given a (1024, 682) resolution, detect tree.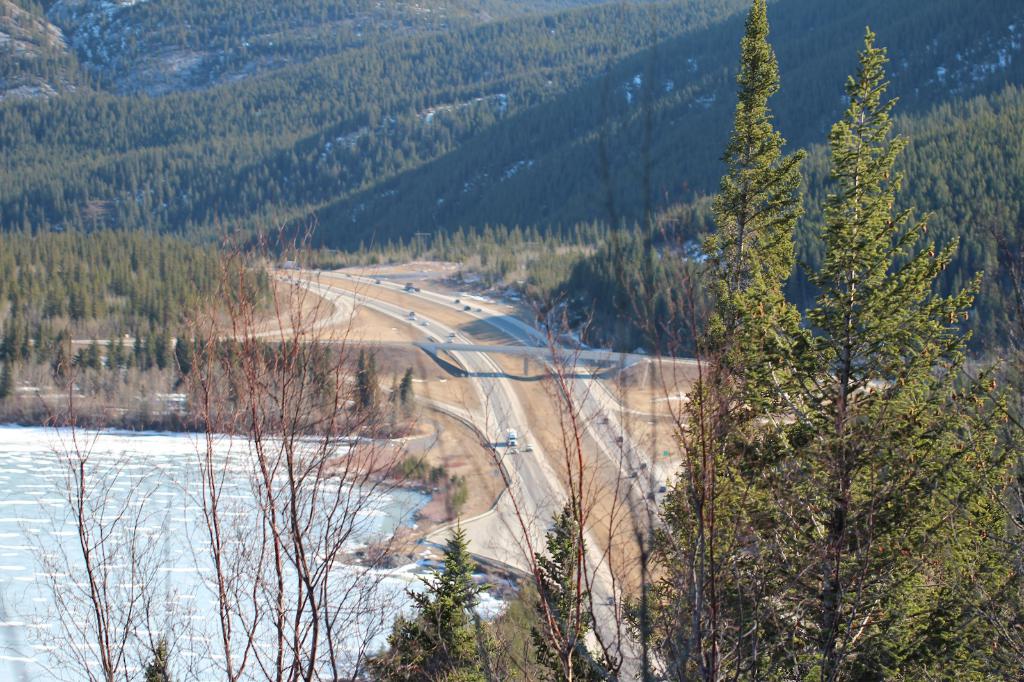
rect(625, 6, 1023, 681).
